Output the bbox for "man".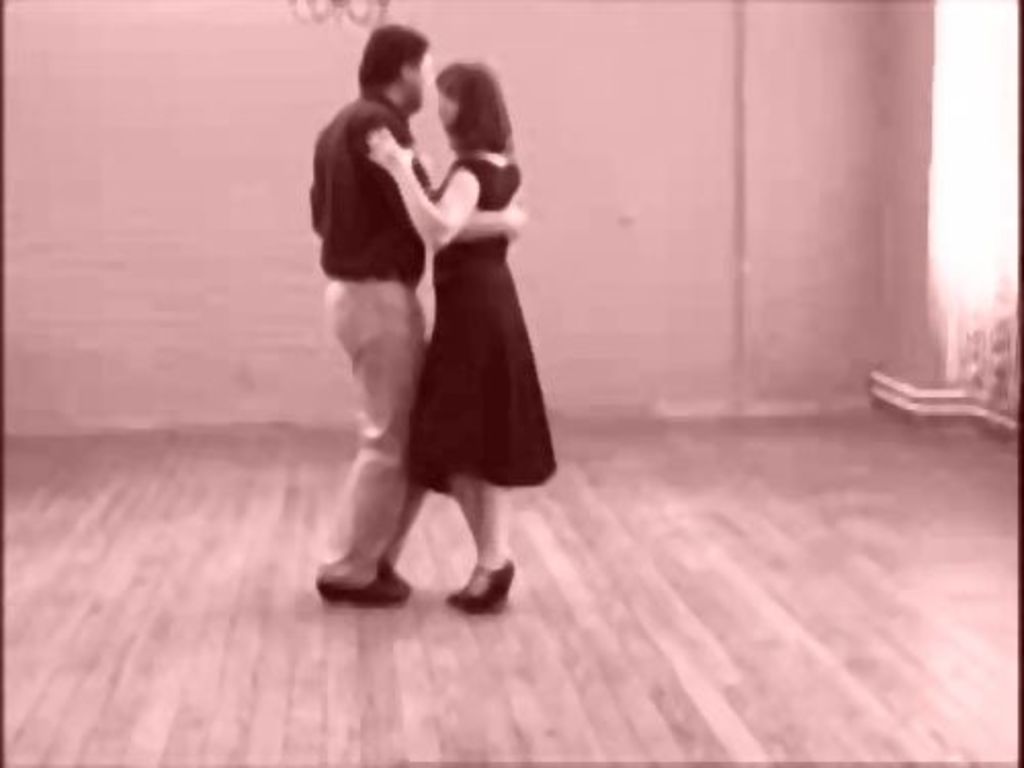
rect(285, 29, 524, 590).
